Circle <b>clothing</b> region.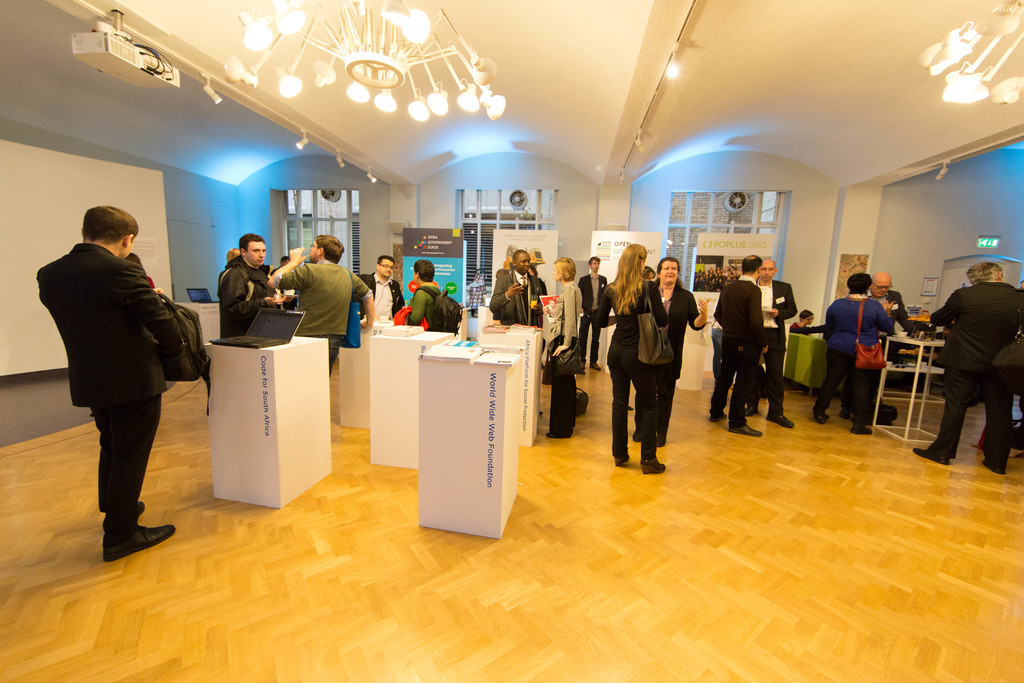
Region: pyautogui.locateOnScreen(34, 238, 189, 539).
